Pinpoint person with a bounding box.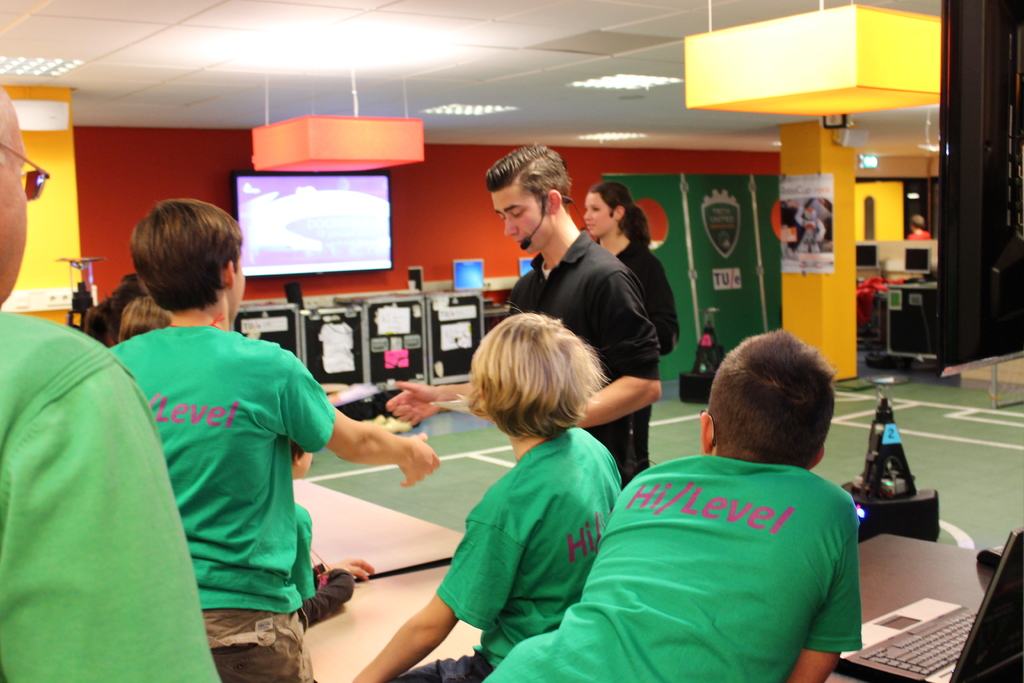
Rect(565, 340, 884, 679).
